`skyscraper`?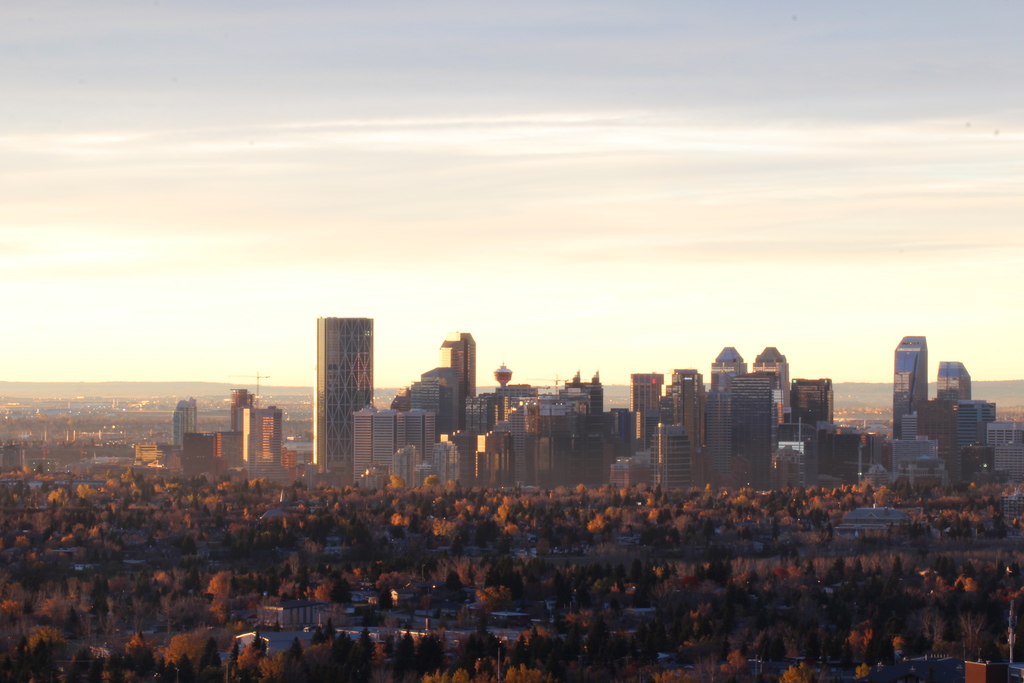
l=410, t=365, r=466, b=423
